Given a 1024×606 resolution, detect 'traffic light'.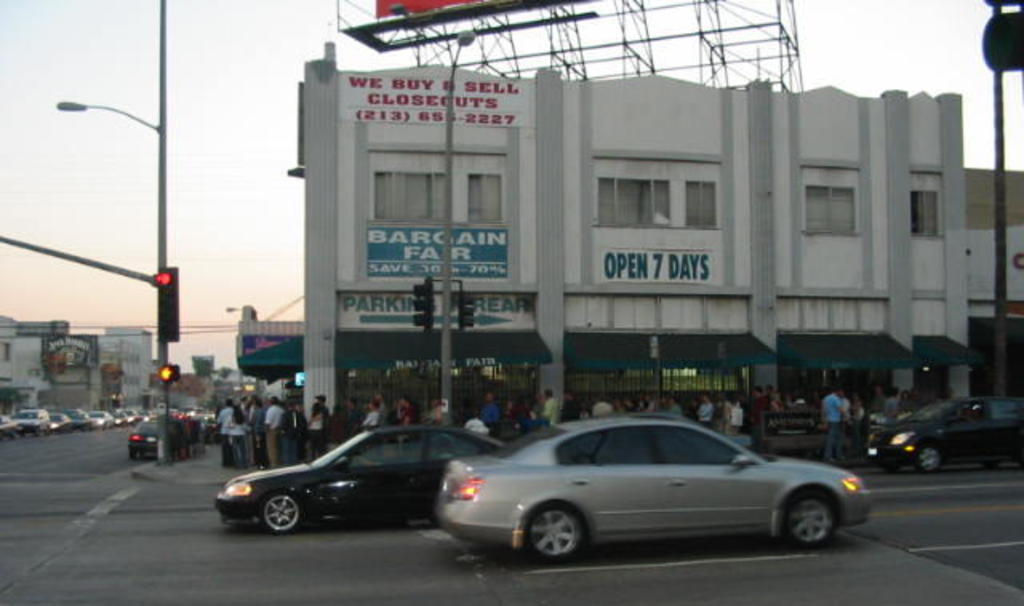
x1=411 y1=275 x2=434 y2=334.
